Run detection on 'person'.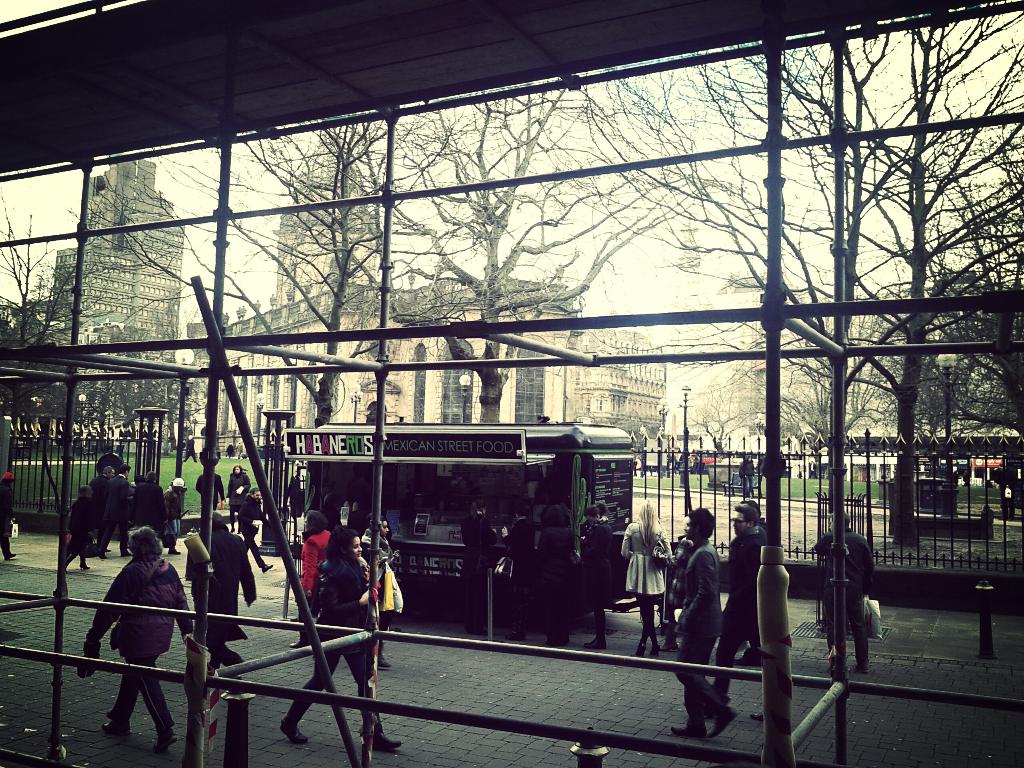
Result: locate(66, 481, 108, 575).
